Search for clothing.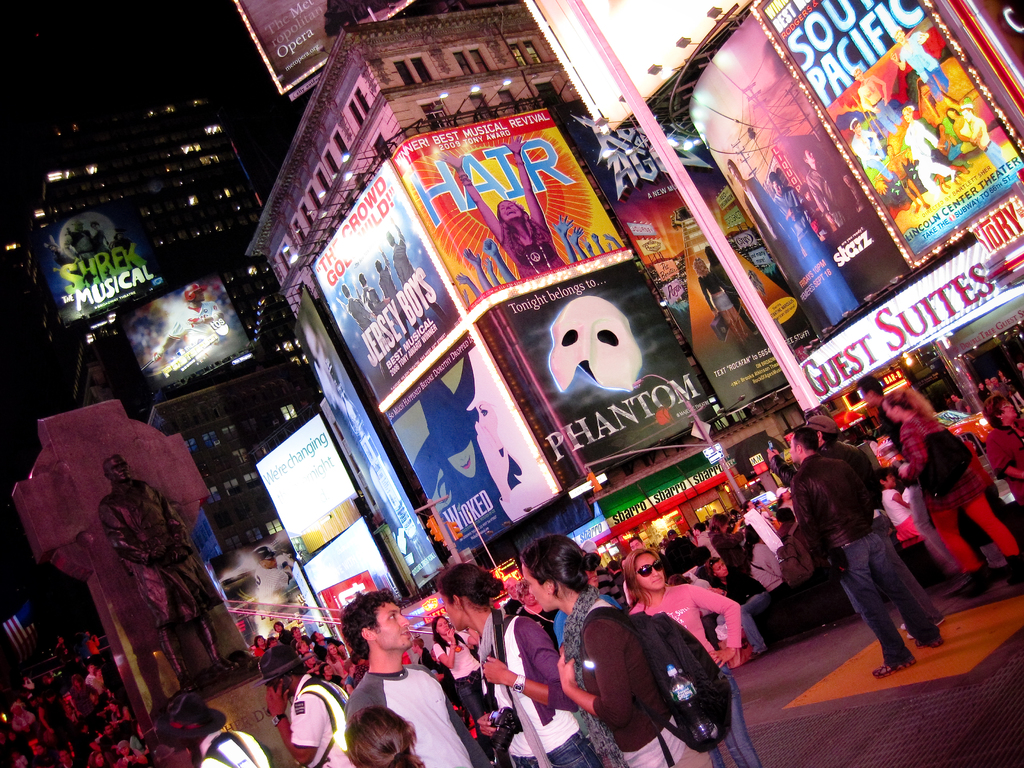
Found at 822 442 933 632.
